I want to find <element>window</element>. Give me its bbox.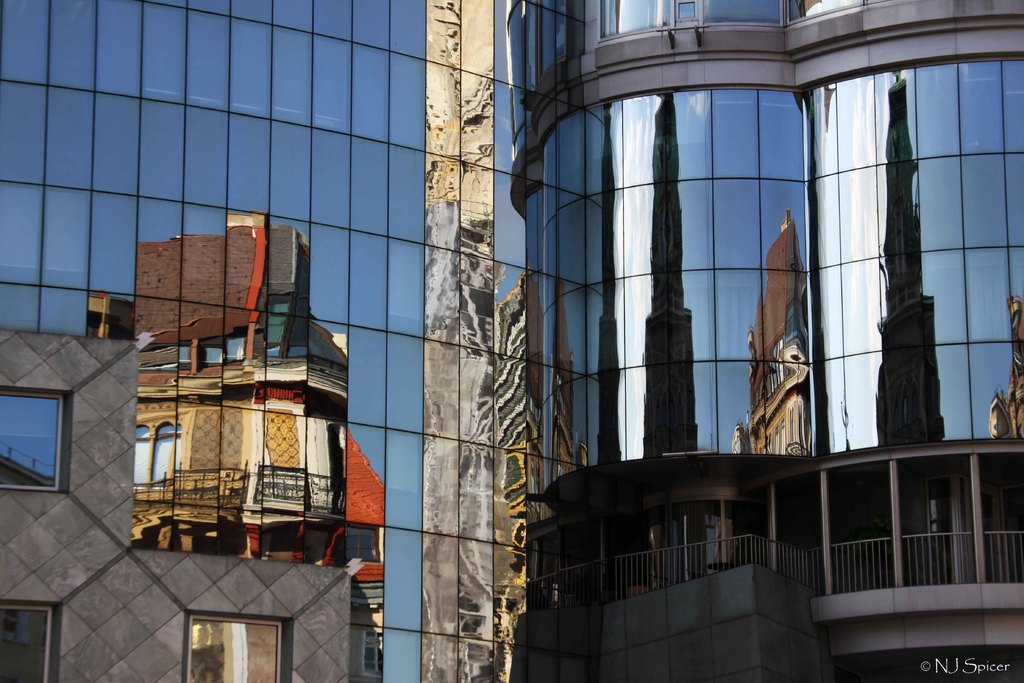
(0,0,1023,682).
